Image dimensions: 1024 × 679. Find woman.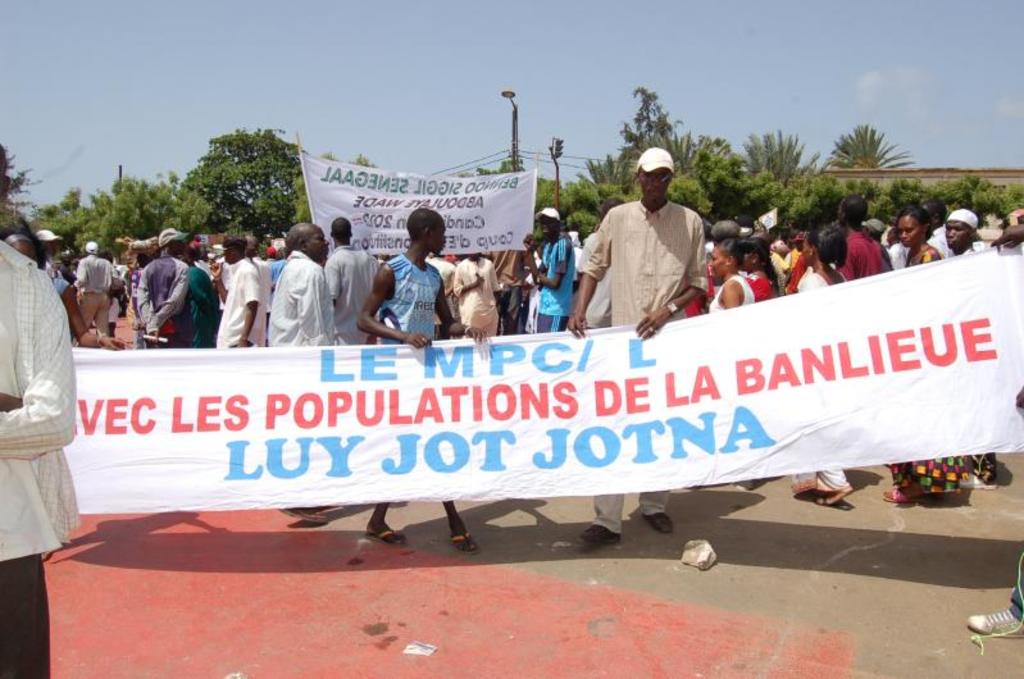
0,224,129,557.
